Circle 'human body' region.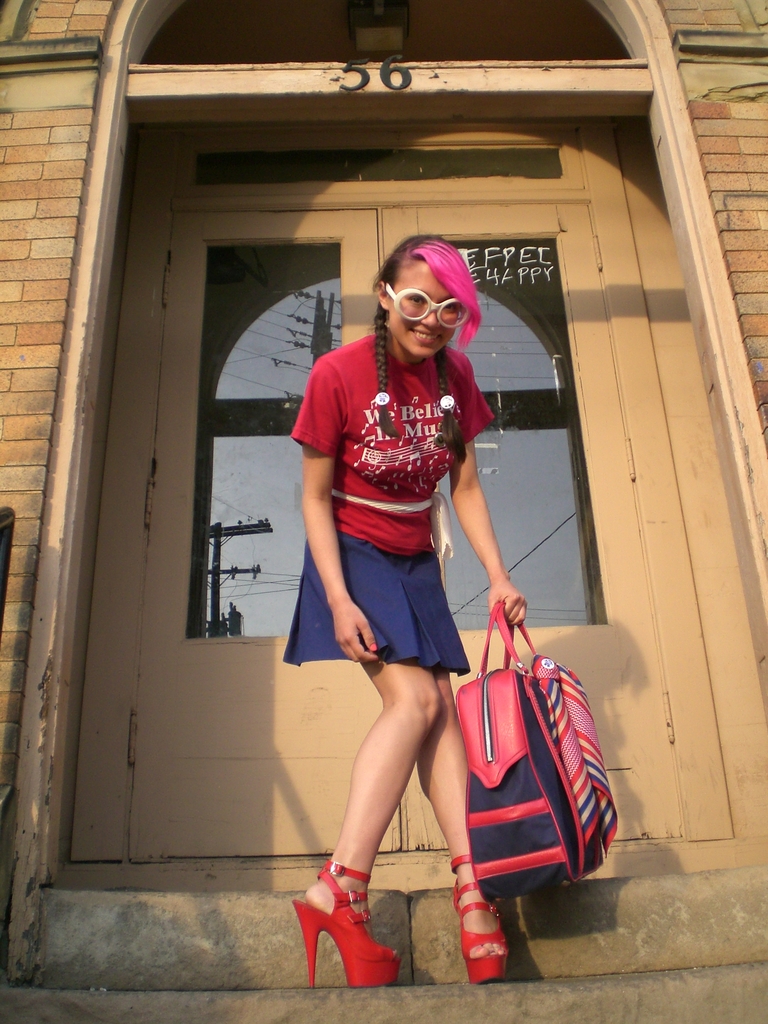
Region: Rect(301, 211, 515, 979).
